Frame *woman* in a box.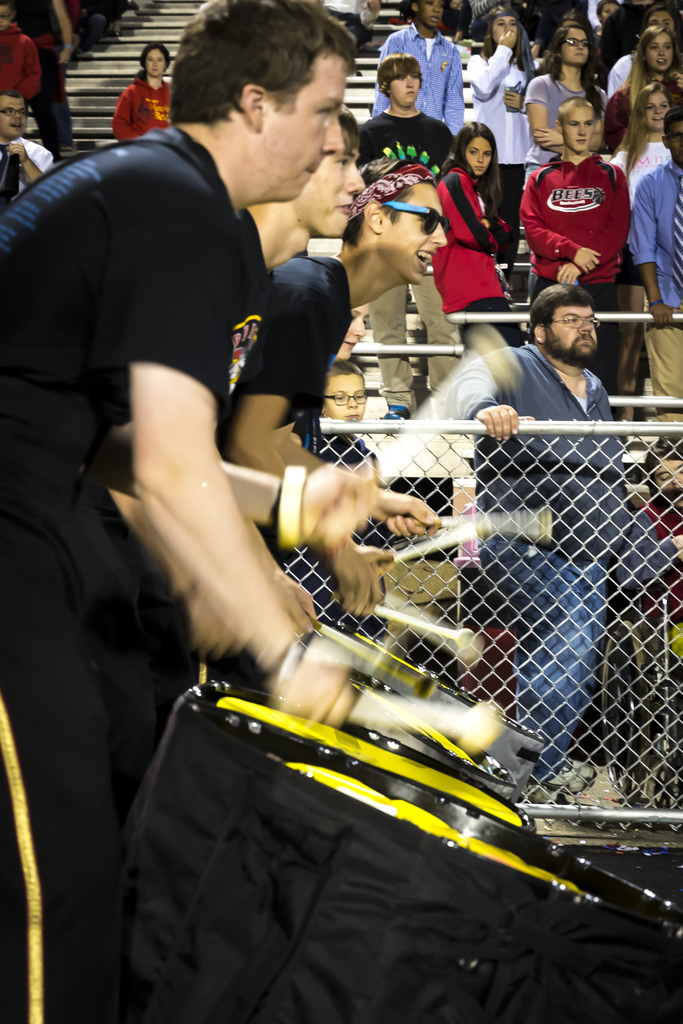
l=526, t=18, r=610, b=182.
